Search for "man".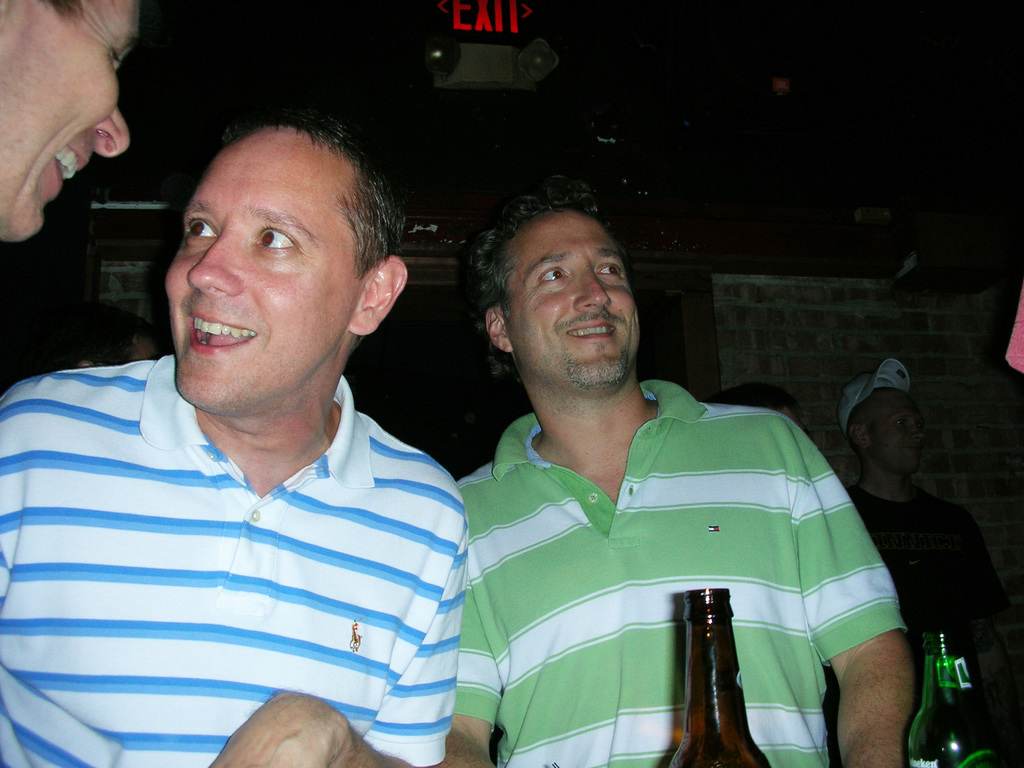
Found at locate(0, 0, 152, 244).
